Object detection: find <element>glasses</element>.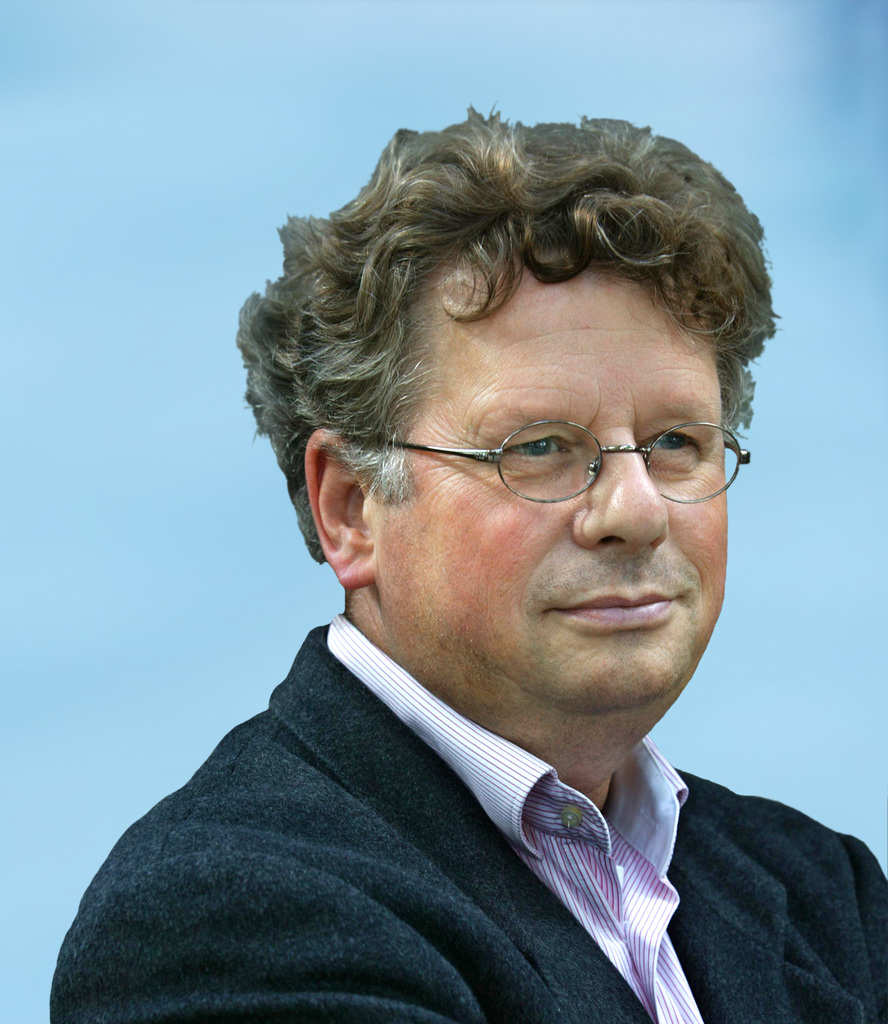
box(400, 404, 739, 505).
